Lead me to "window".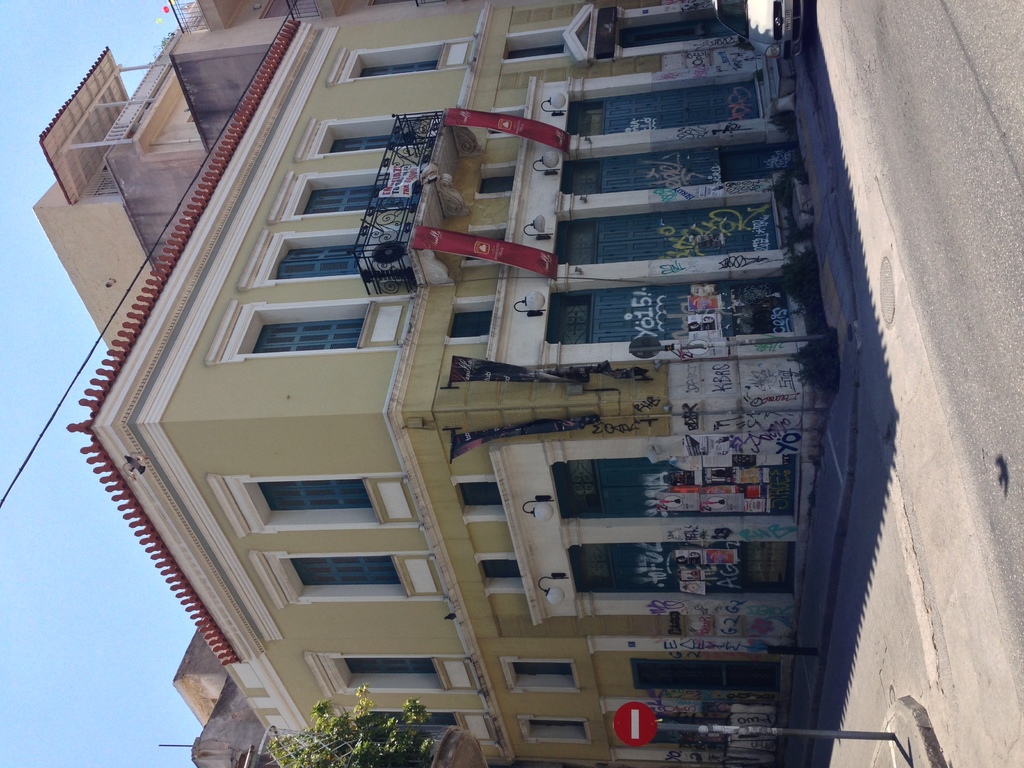
Lead to bbox=(456, 483, 502, 509).
